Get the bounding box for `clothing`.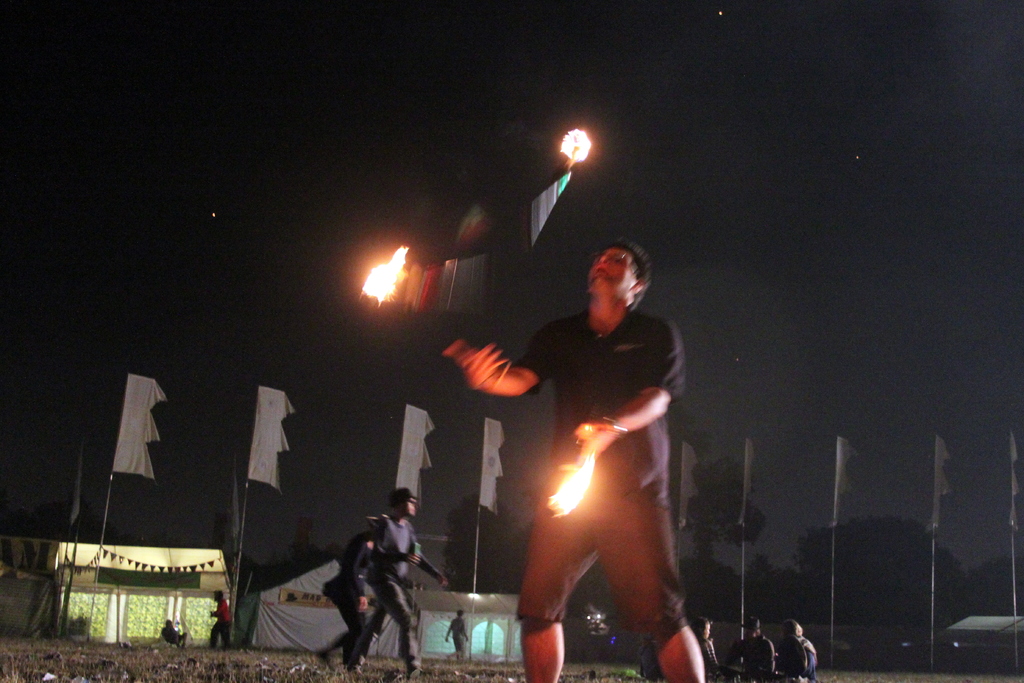
box=[509, 304, 688, 630].
